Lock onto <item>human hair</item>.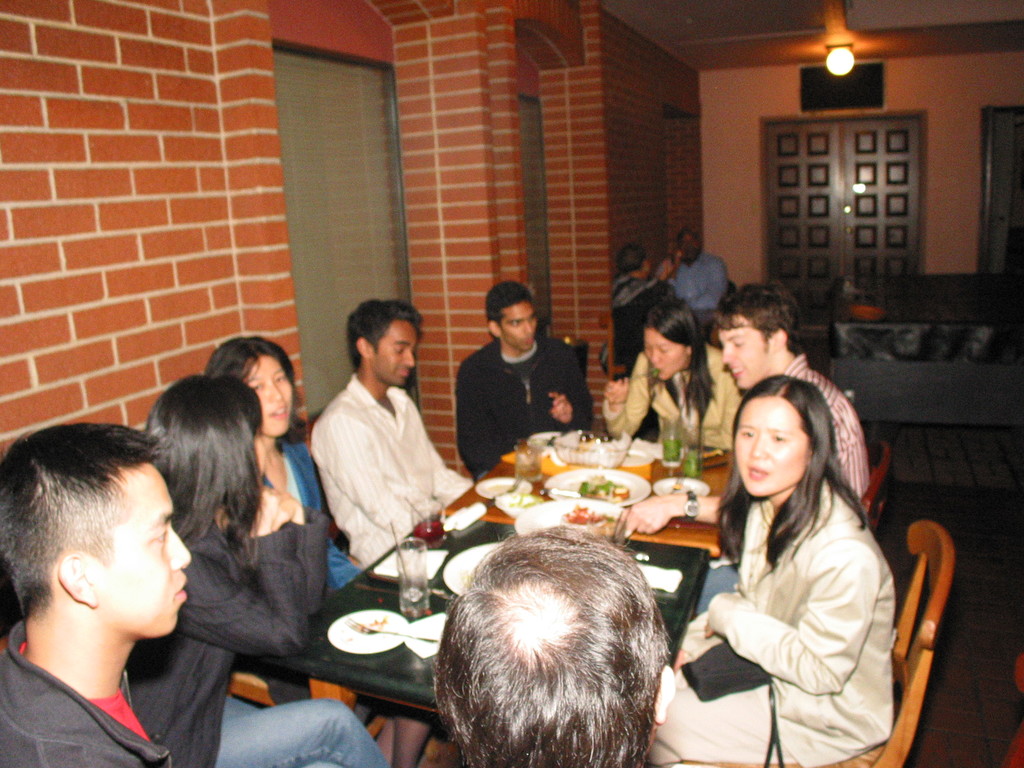
Locked: (713,379,868,570).
